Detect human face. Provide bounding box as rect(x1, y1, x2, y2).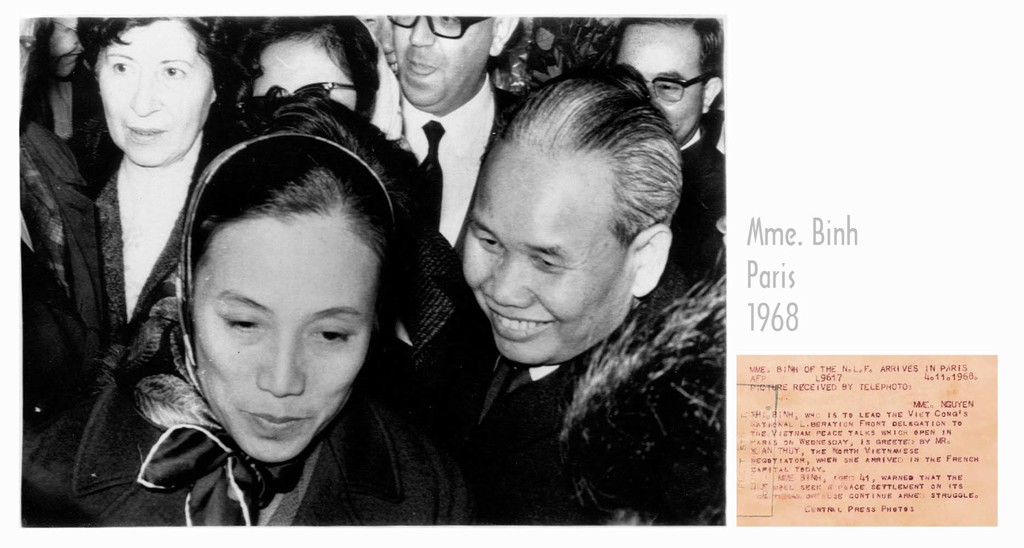
rect(177, 186, 372, 461).
